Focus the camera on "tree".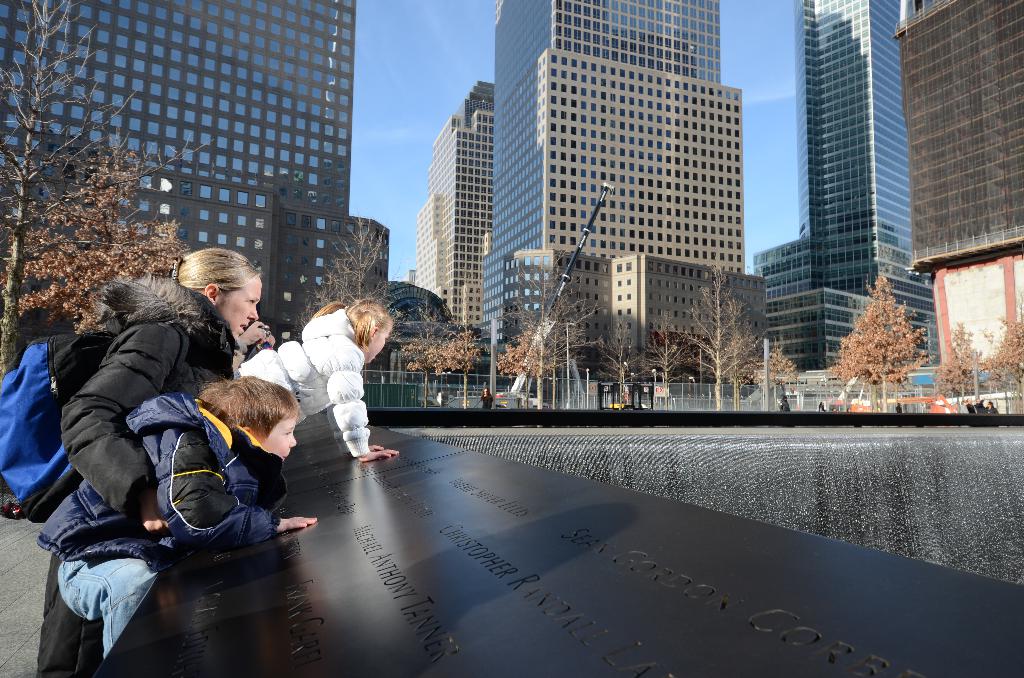
Focus region: box=[13, 155, 181, 329].
